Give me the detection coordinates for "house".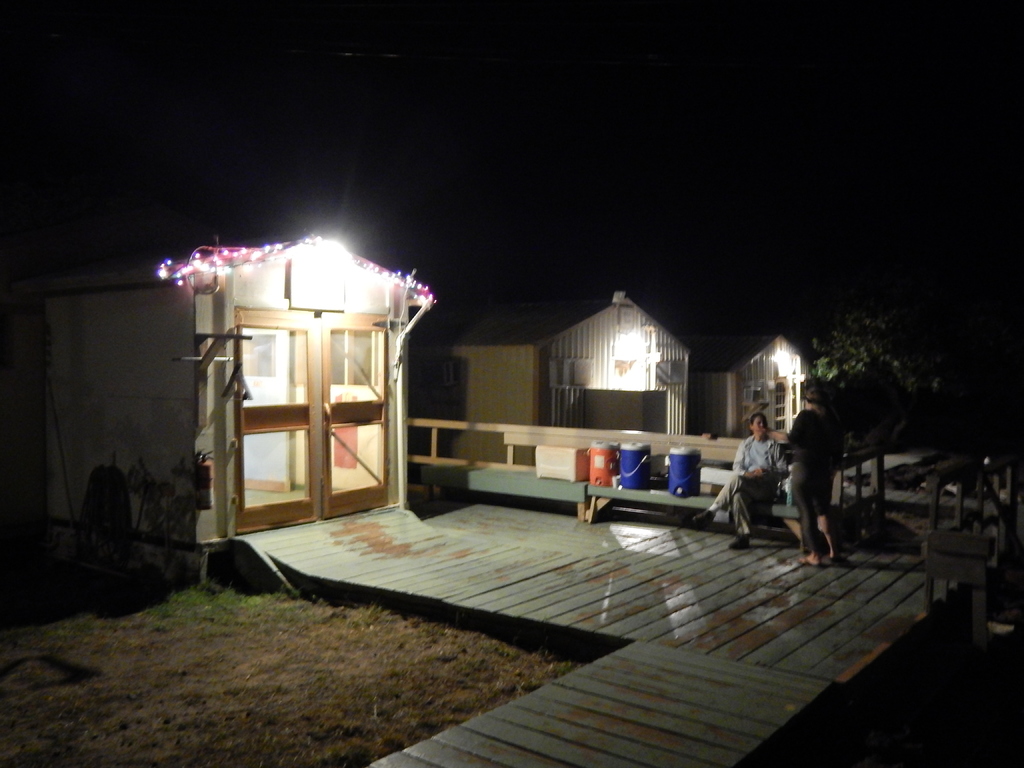
{"left": 690, "top": 322, "right": 812, "bottom": 442}.
